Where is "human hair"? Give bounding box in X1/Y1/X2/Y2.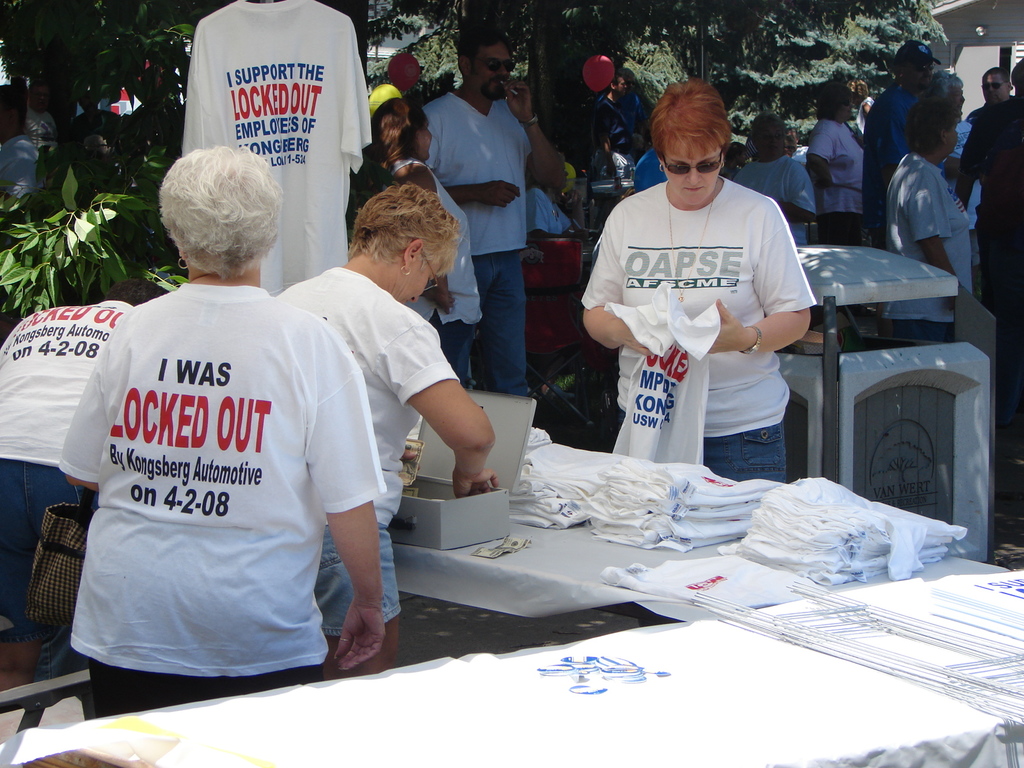
726/142/748/165.
